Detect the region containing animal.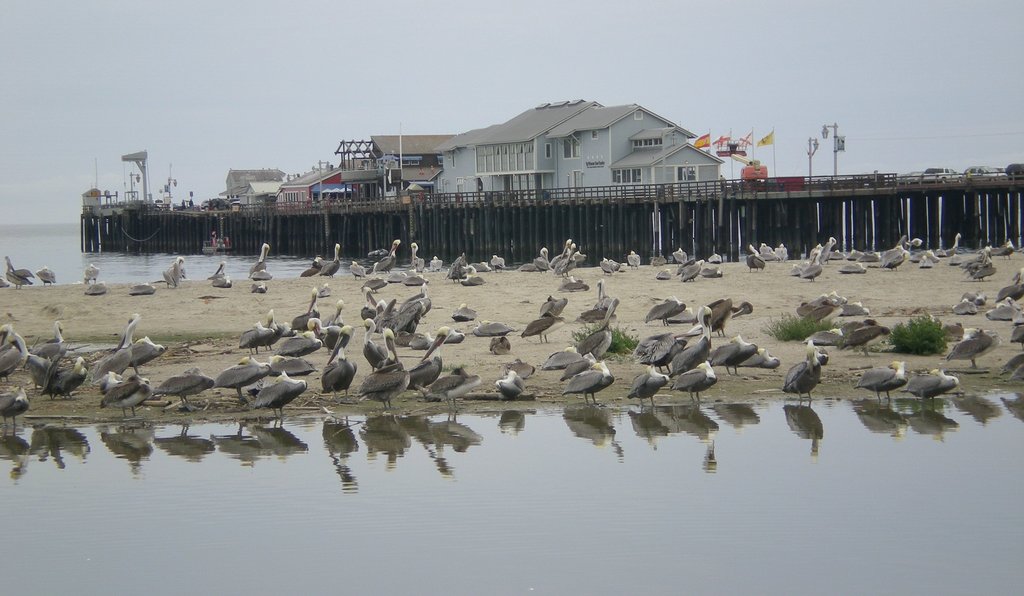
692 293 755 328.
